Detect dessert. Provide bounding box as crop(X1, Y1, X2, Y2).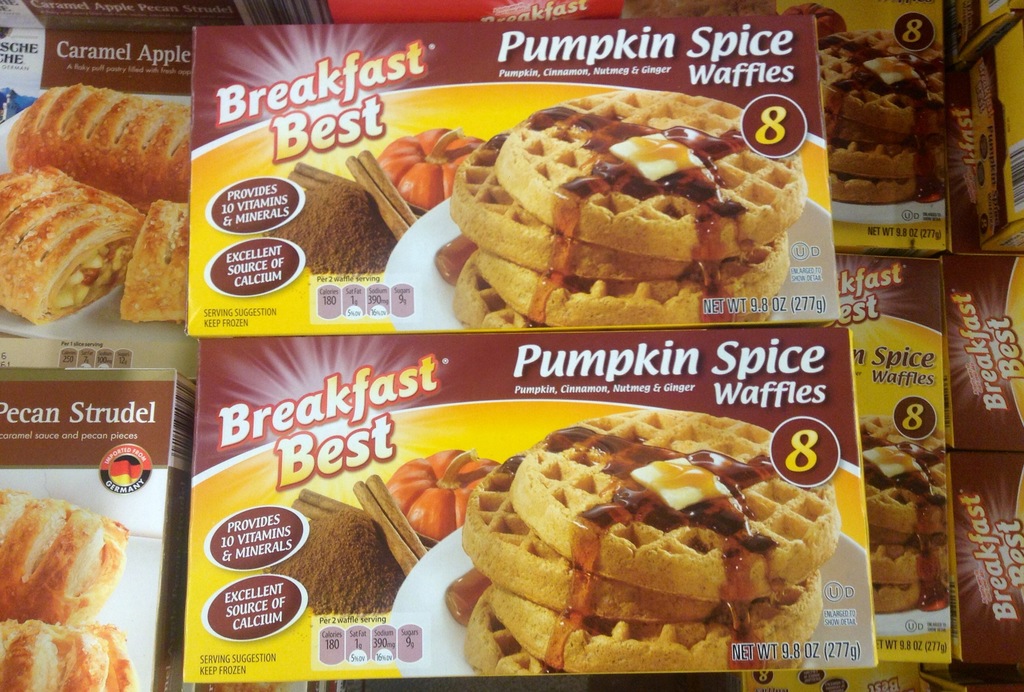
crop(820, 28, 946, 207).
